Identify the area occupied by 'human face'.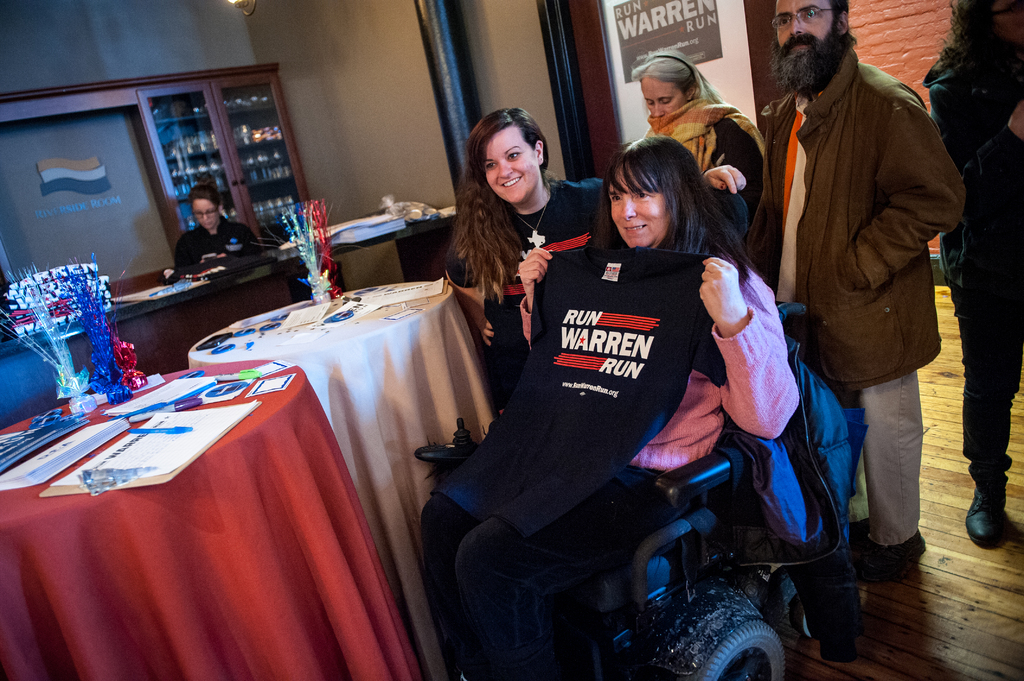
Area: [639, 77, 692, 116].
